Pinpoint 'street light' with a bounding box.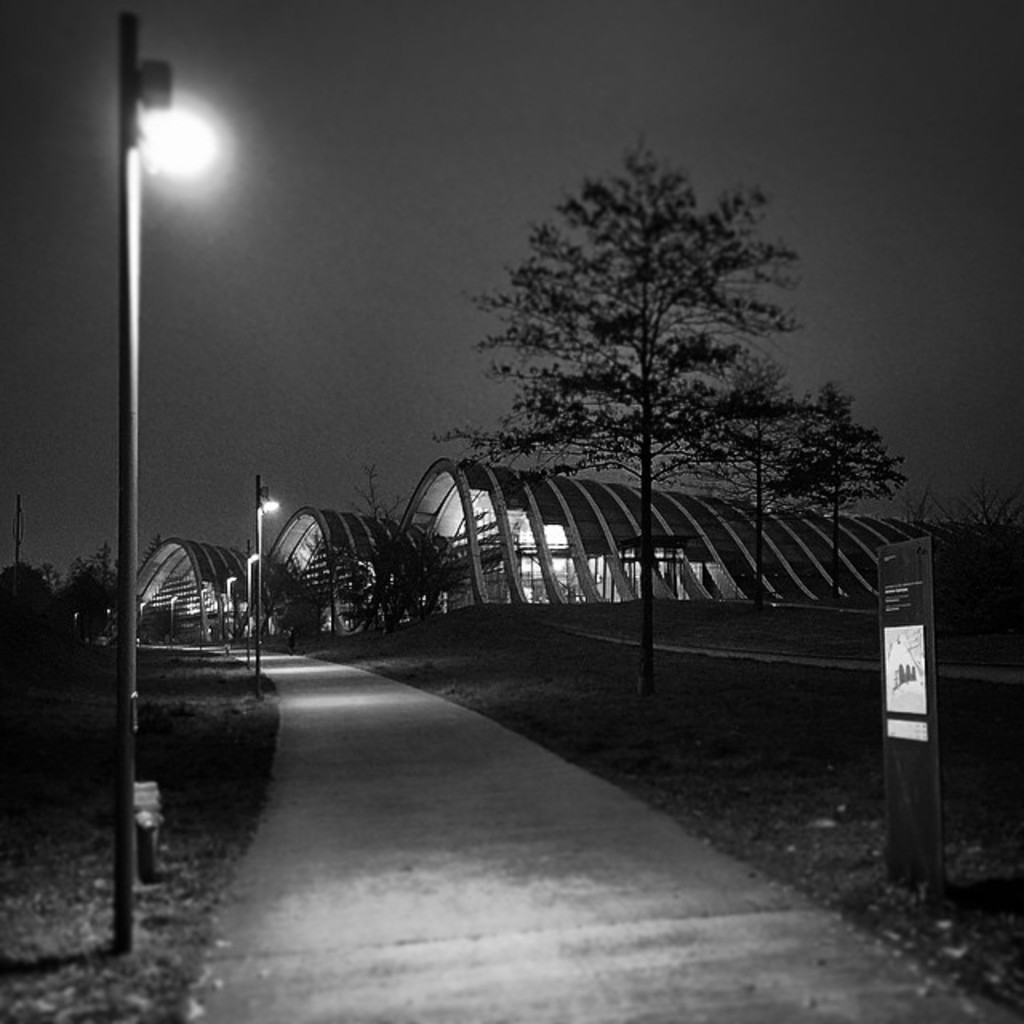
200,584,211,653.
